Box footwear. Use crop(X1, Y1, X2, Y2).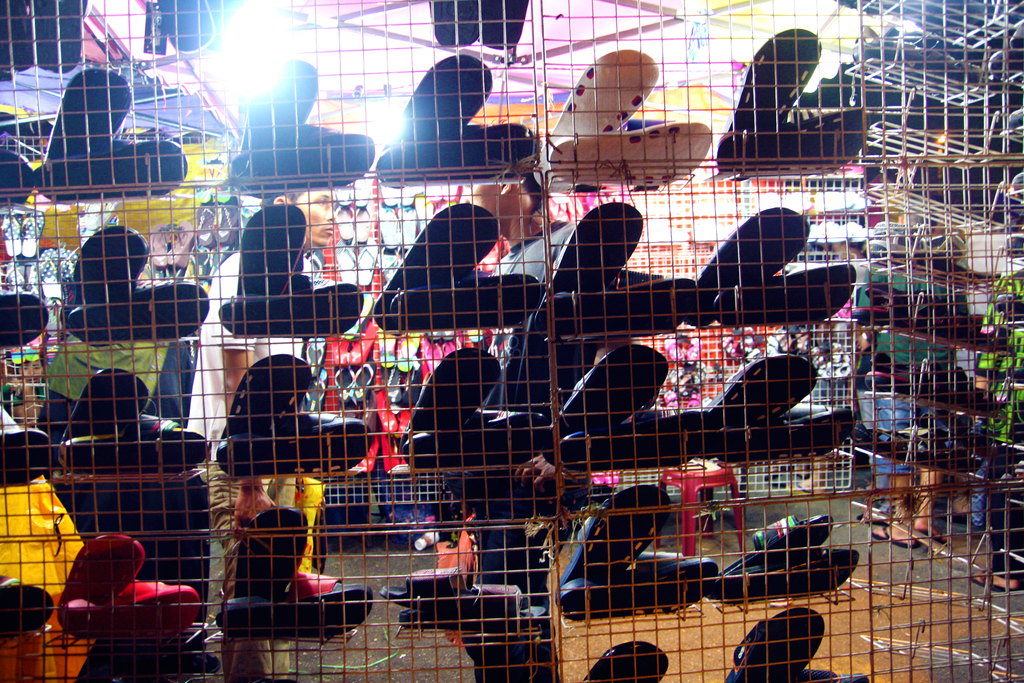
crop(689, 202, 812, 302).
